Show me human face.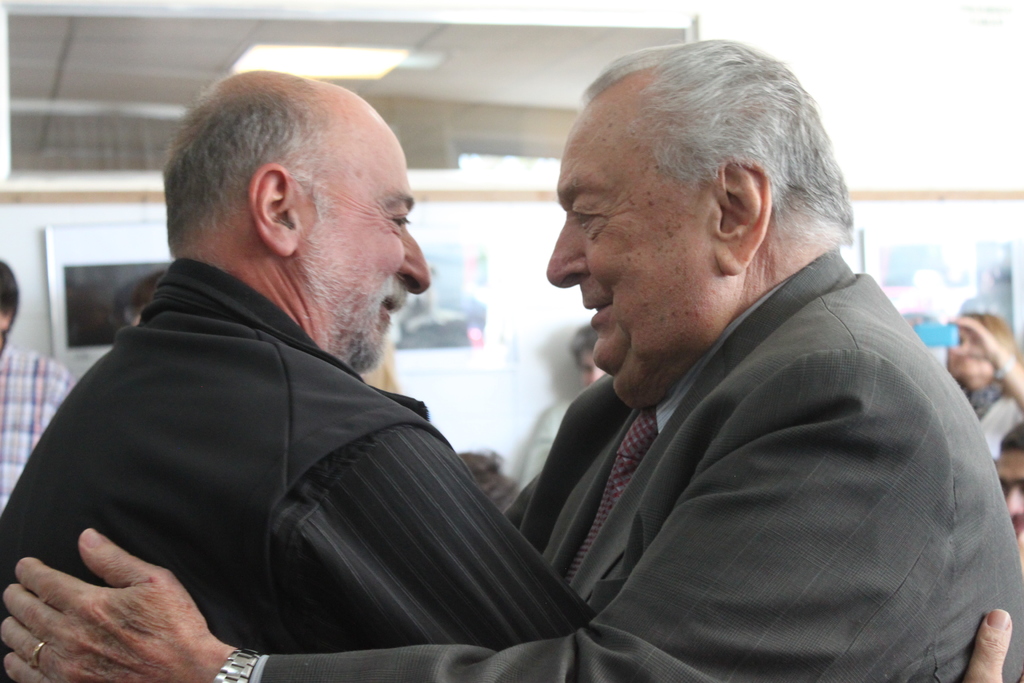
human face is here: x1=294 y1=109 x2=429 y2=370.
